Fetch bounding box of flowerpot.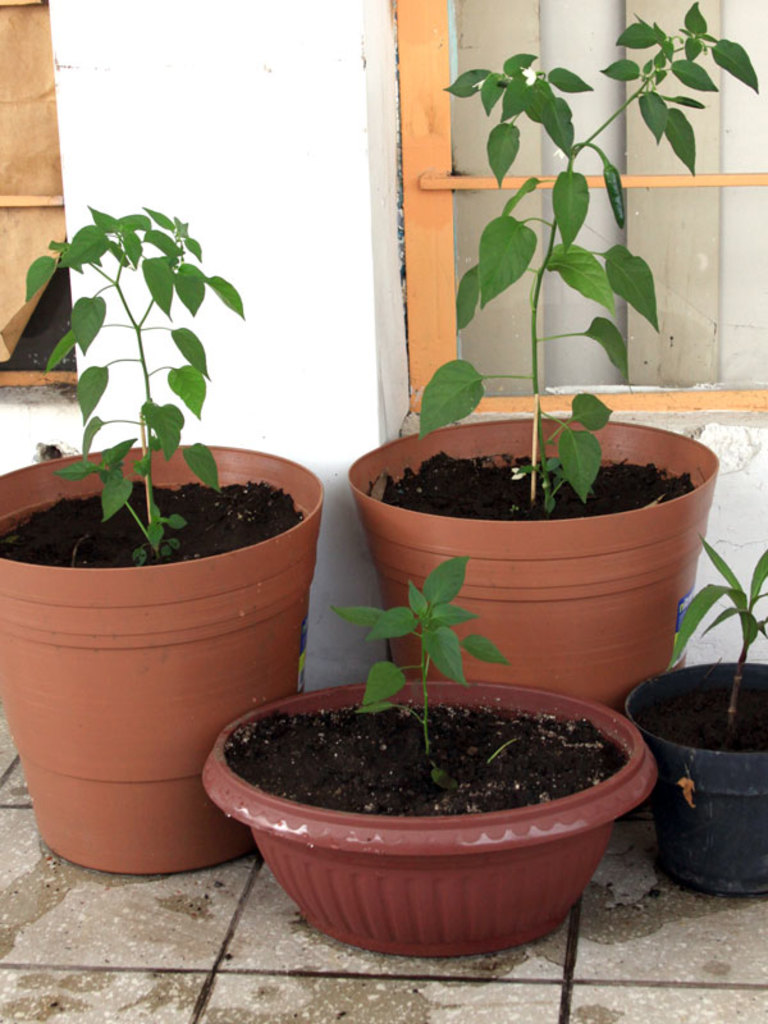
Bbox: 0 436 328 869.
